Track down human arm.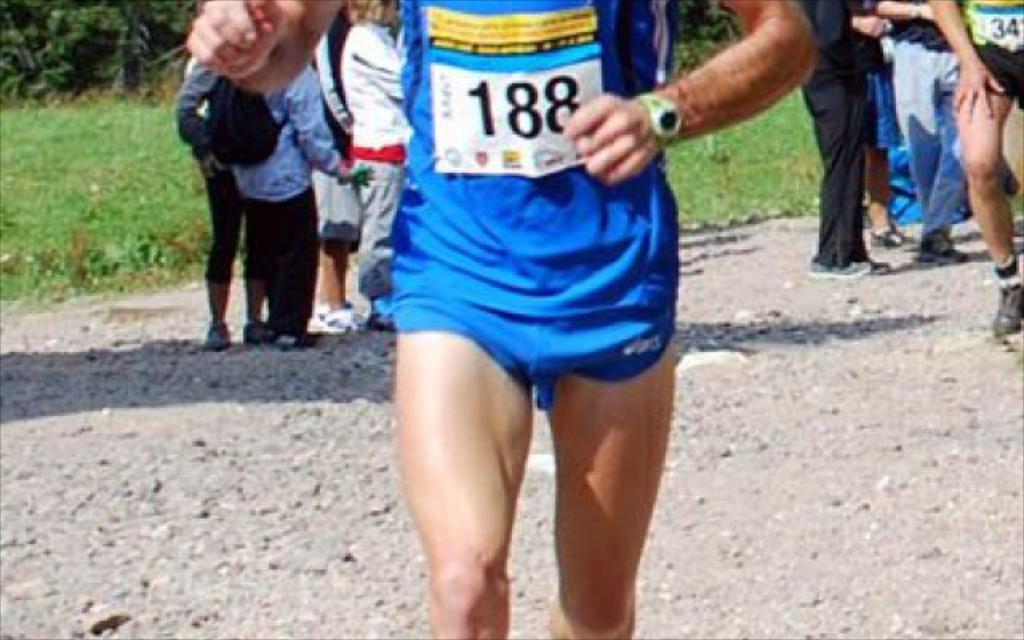
Tracked to [x1=941, y1=0, x2=978, y2=98].
